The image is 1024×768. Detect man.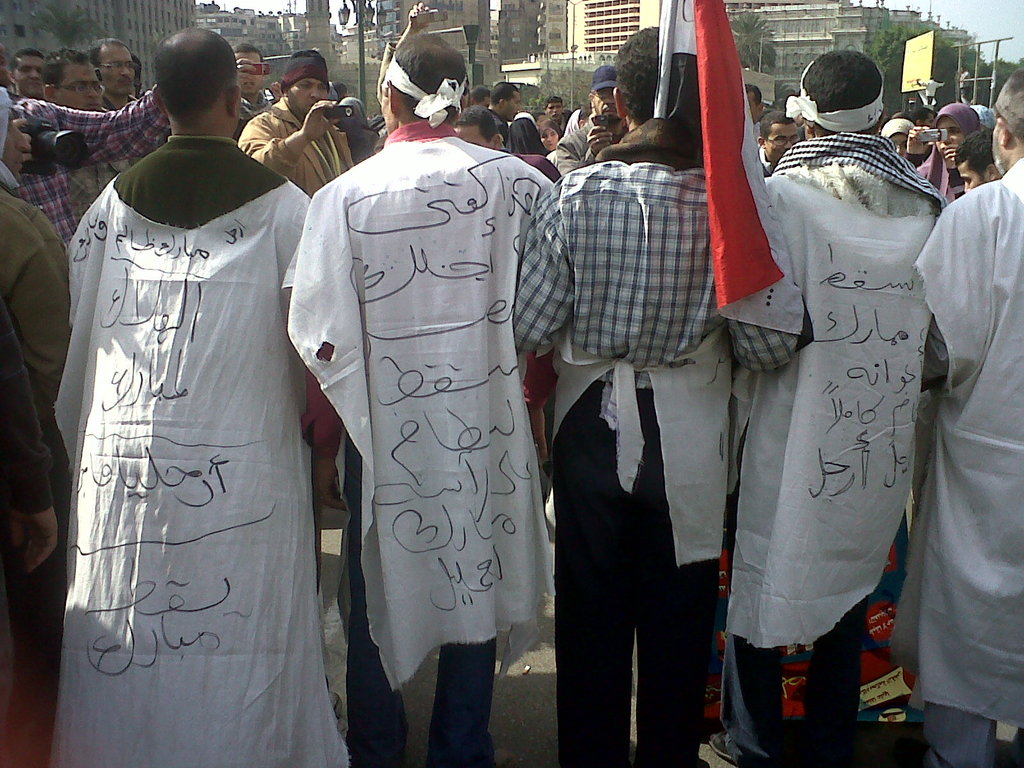
Detection: (51, 26, 323, 755).
